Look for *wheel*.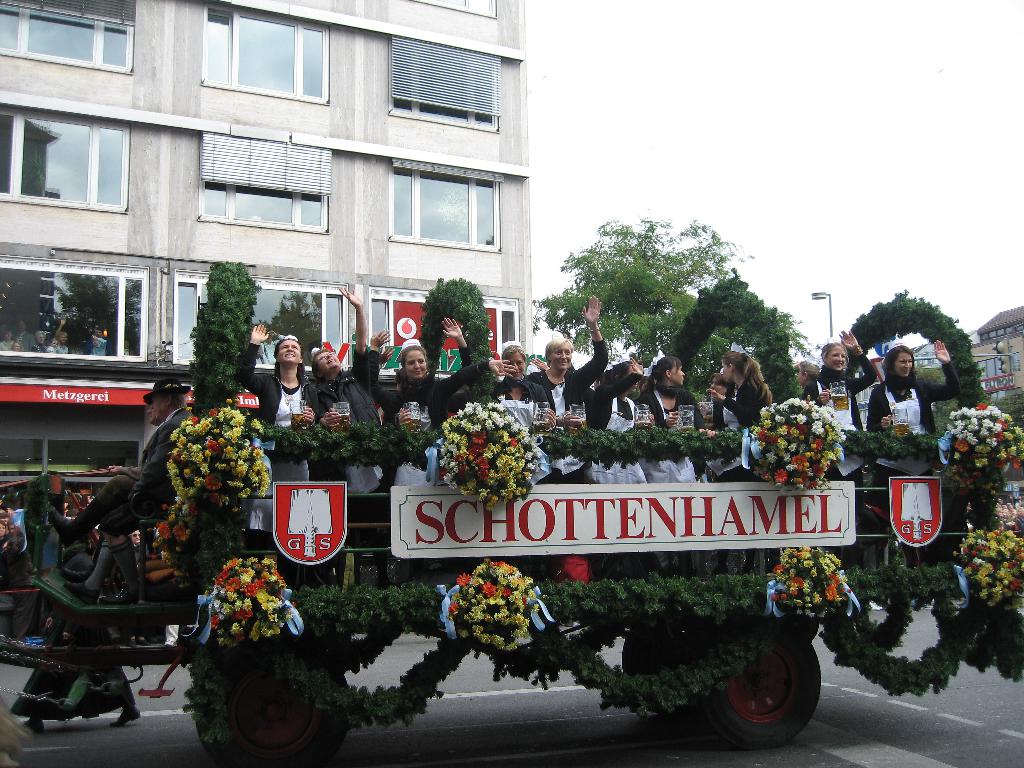
Found: locate(617, 623, 692, 736).
